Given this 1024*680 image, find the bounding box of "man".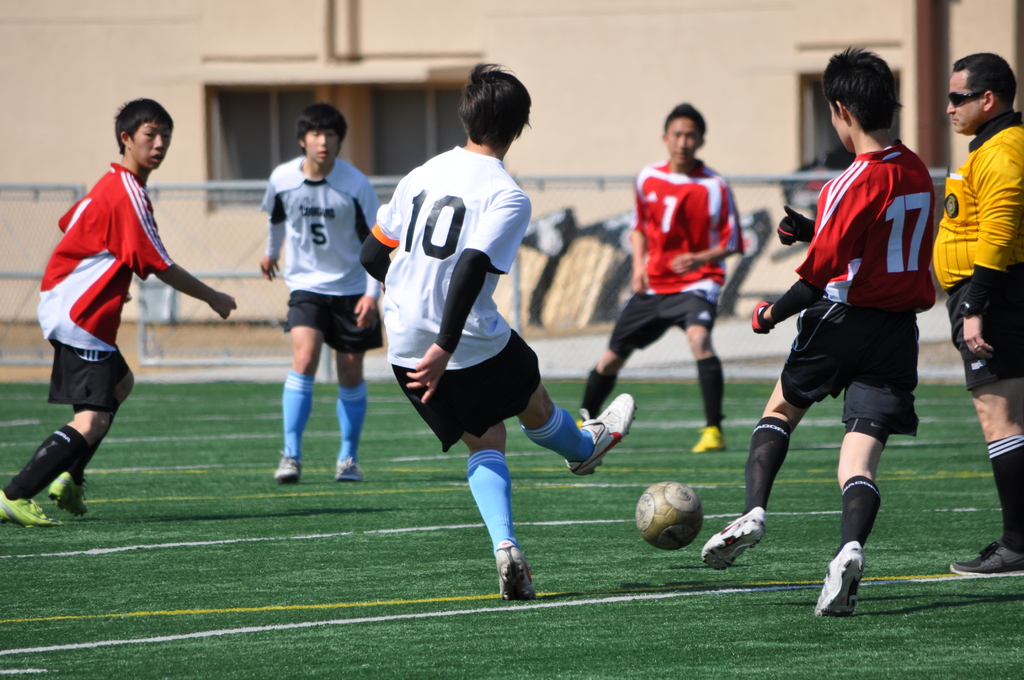
BBox(360, 58, 634, 601).
